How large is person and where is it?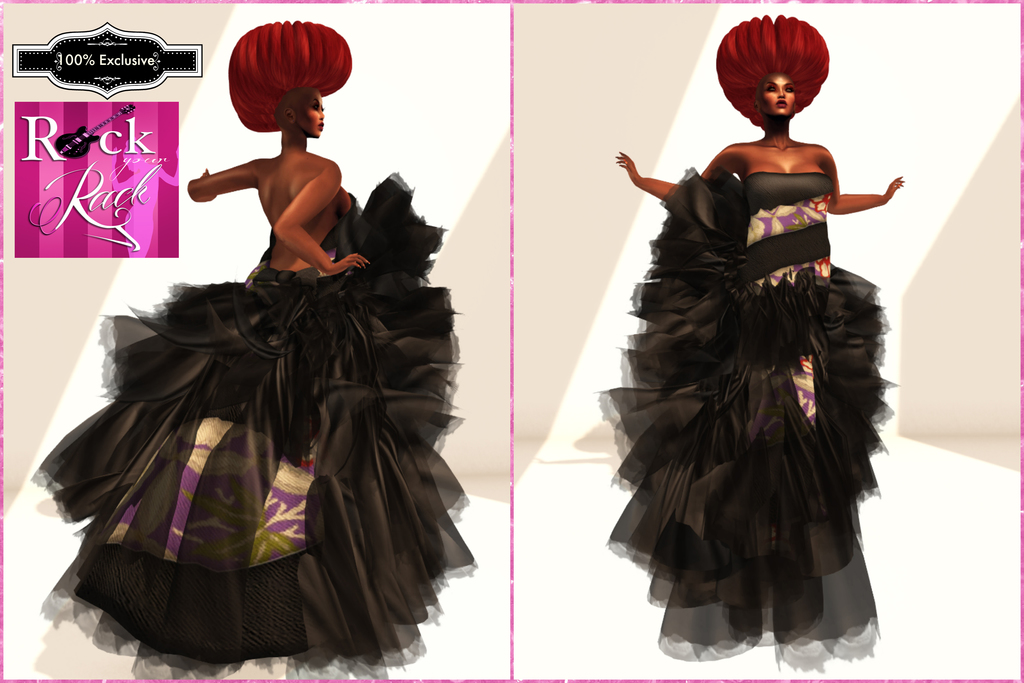
Bounding box: 40,20,472,682.
